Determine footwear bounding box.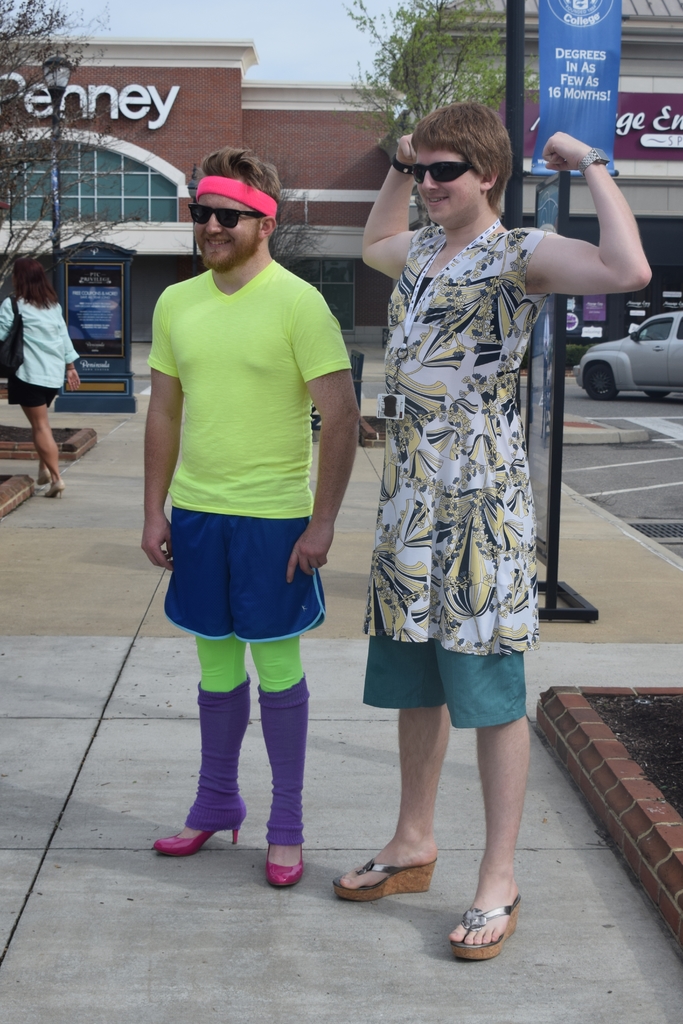
Determined: (left=37, top=470, right=49, bottom=489).
